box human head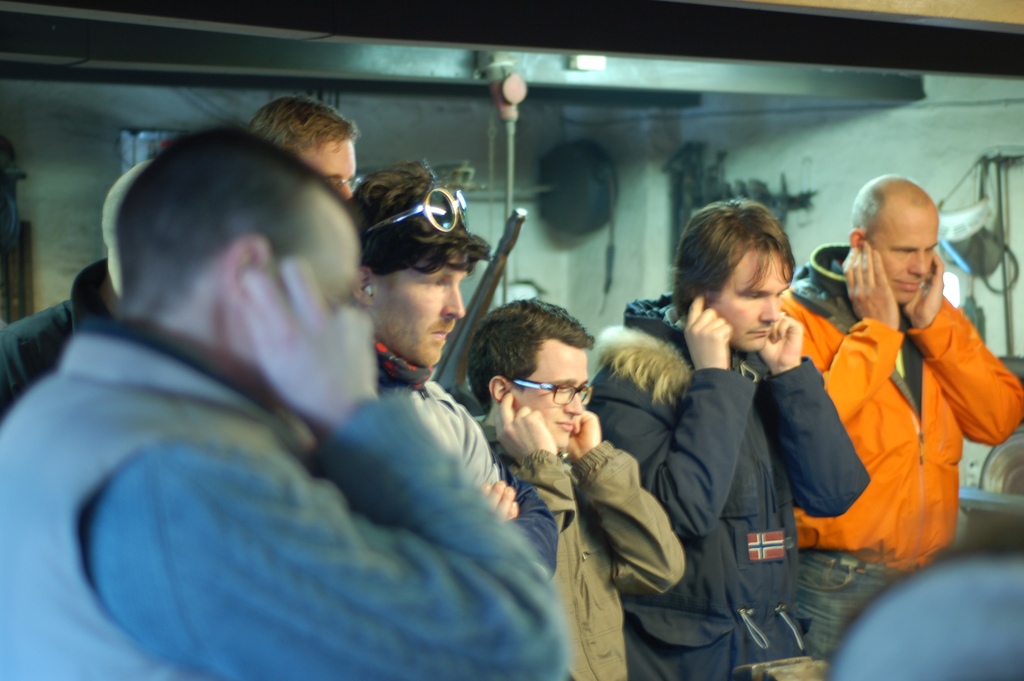
region(350, 180, 480, 369)
